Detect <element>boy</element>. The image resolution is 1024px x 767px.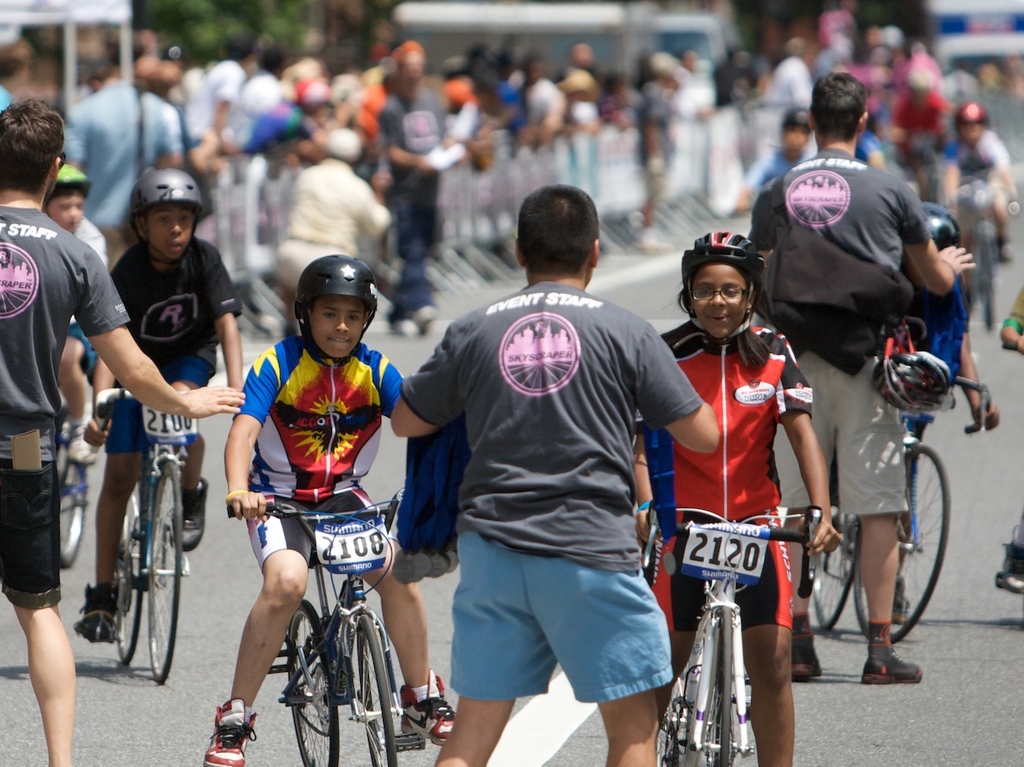
locate(37, 166, 109, 457).
